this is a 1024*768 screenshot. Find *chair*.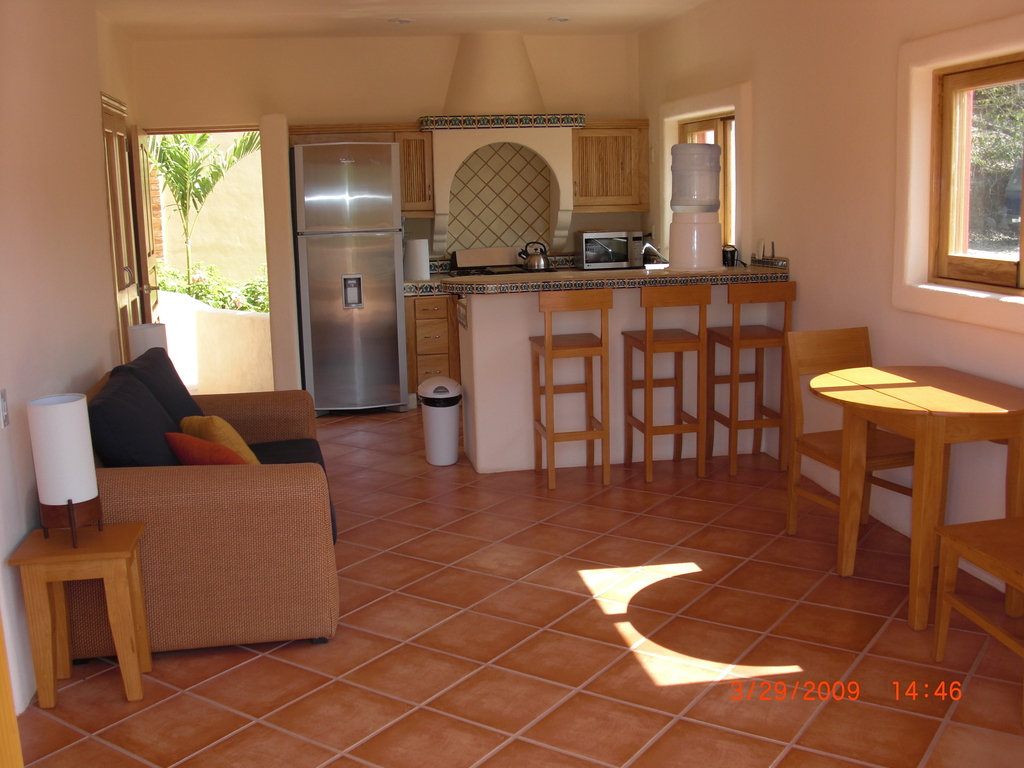
Bounding box: select_region(931, 511, 1023, 667).
